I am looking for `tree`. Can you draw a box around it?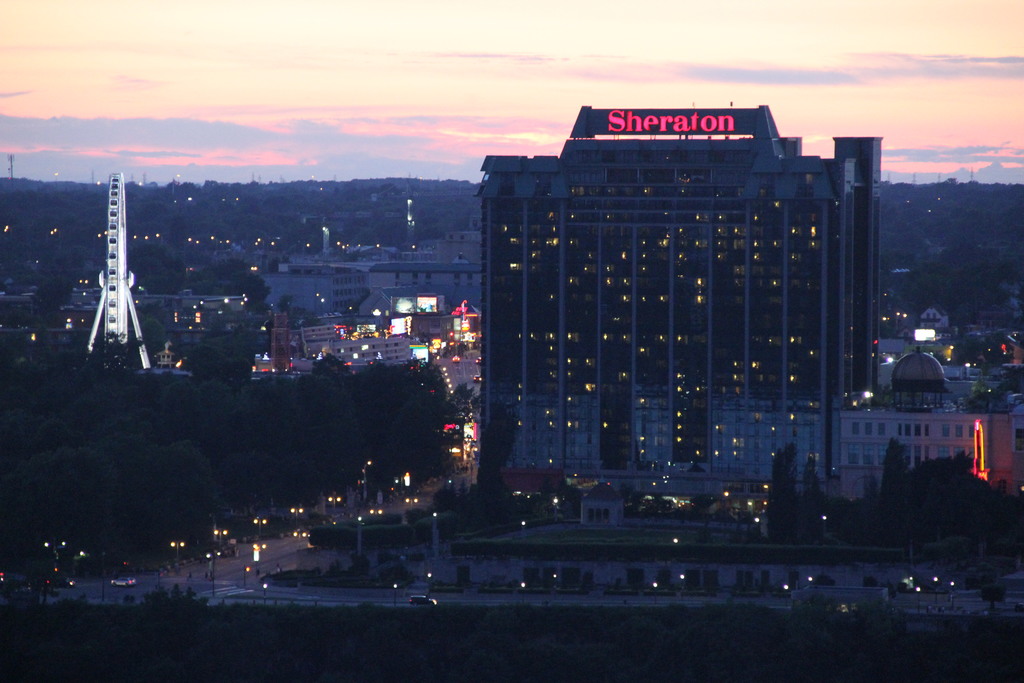
Sure, the bounding box is box=[278, 292, 294, 310].
